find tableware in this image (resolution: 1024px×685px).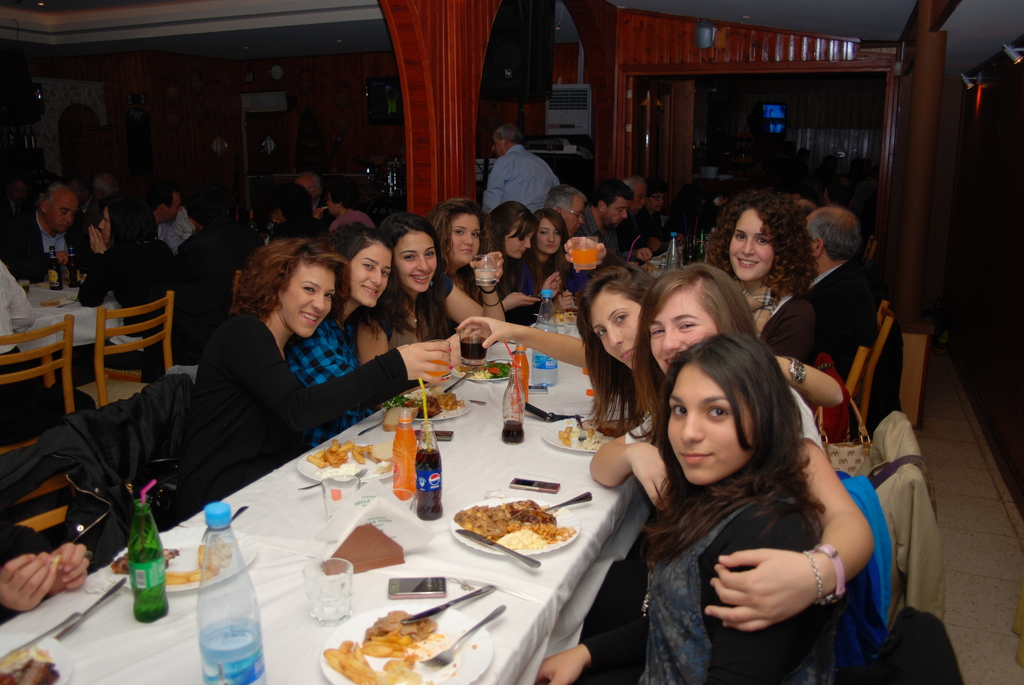
68 577 129 634.
